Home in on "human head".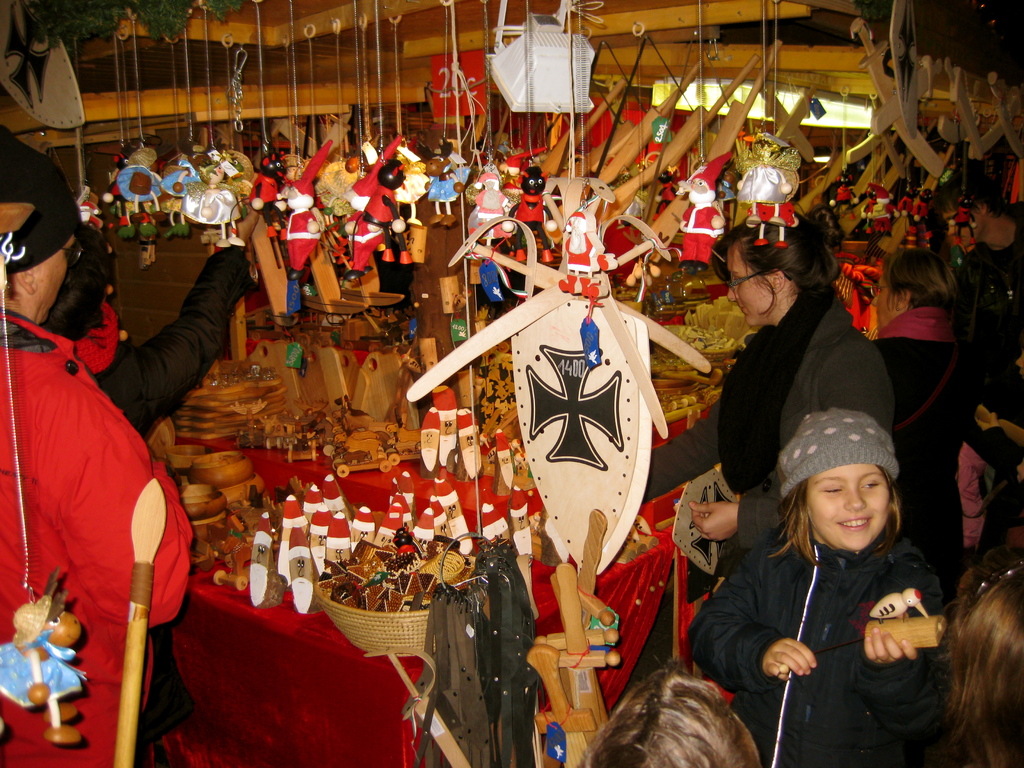
Homed in at box(772, 422, 918, 574).
